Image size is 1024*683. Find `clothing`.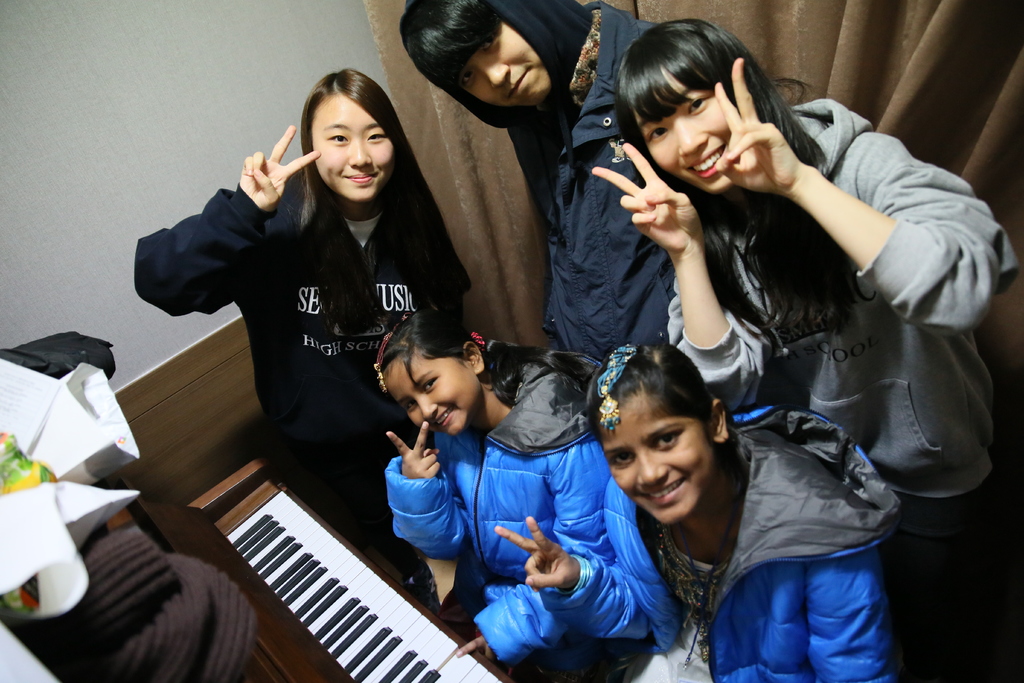
left=403, top=0, right=659, bottom=369.
